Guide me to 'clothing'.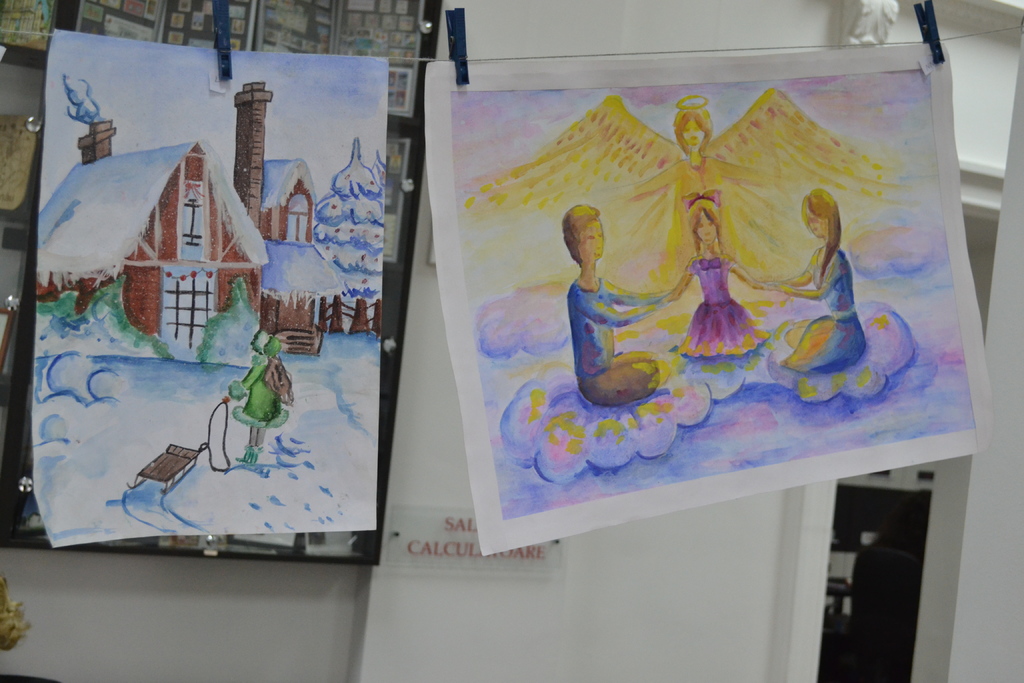
Guidance: [792,243,868,377].
